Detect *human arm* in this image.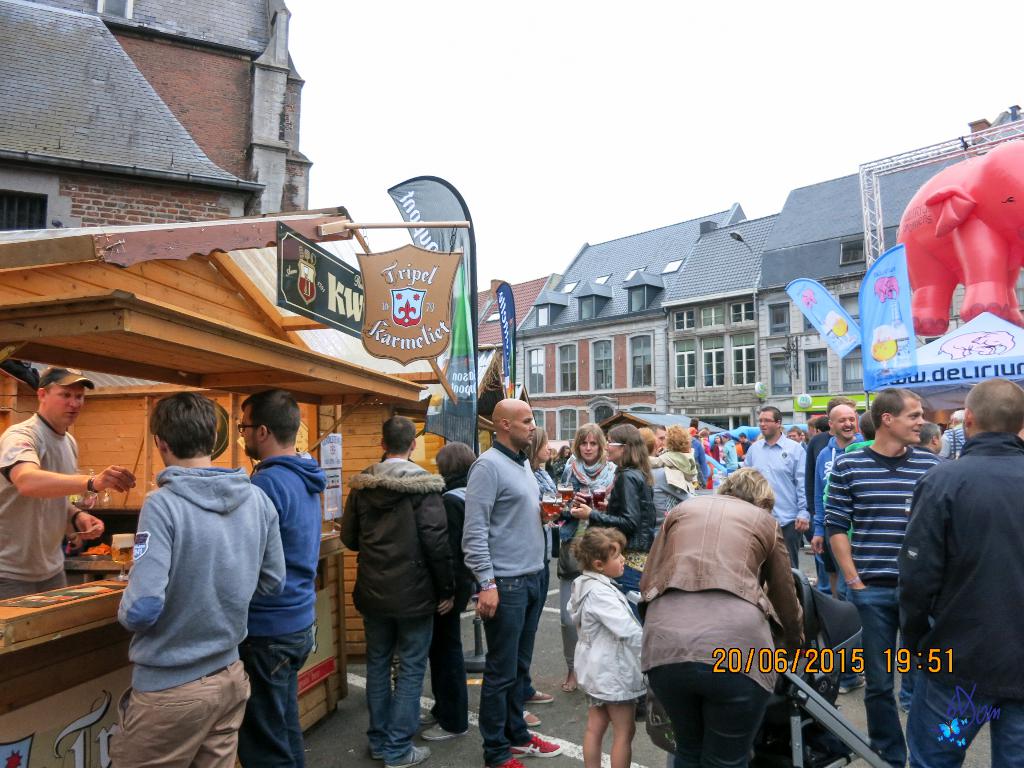
Detection: [826,456,870,593].
